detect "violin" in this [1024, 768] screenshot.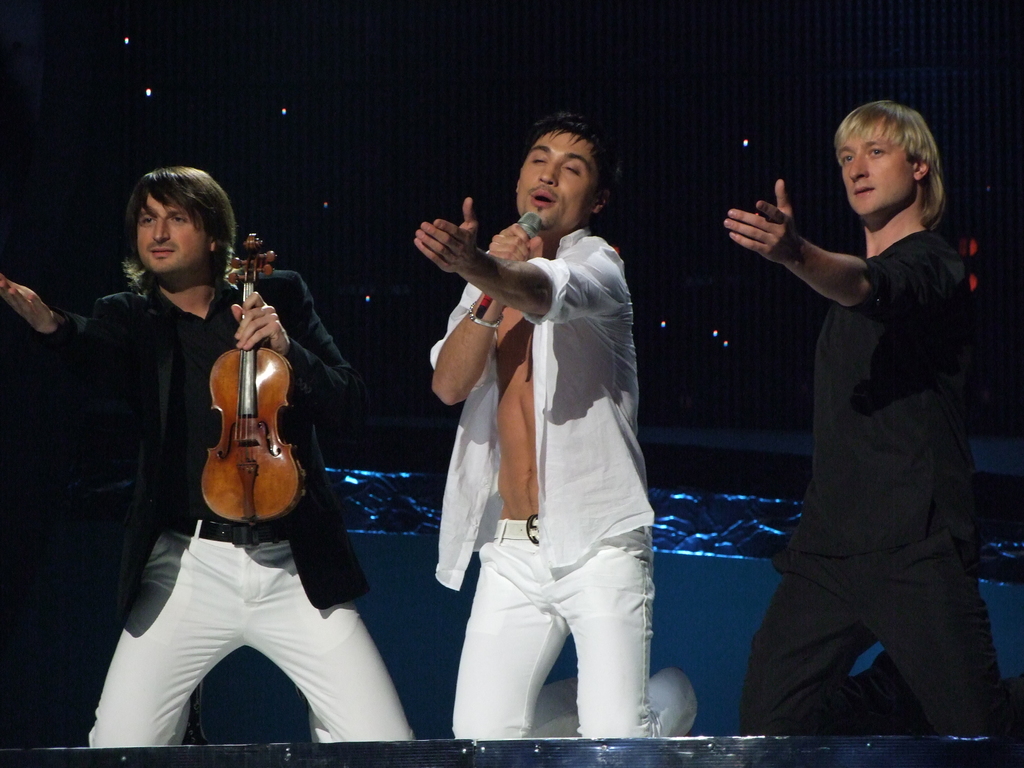
Detection: (x1=163, y1=263, x2=321, y2=530).
